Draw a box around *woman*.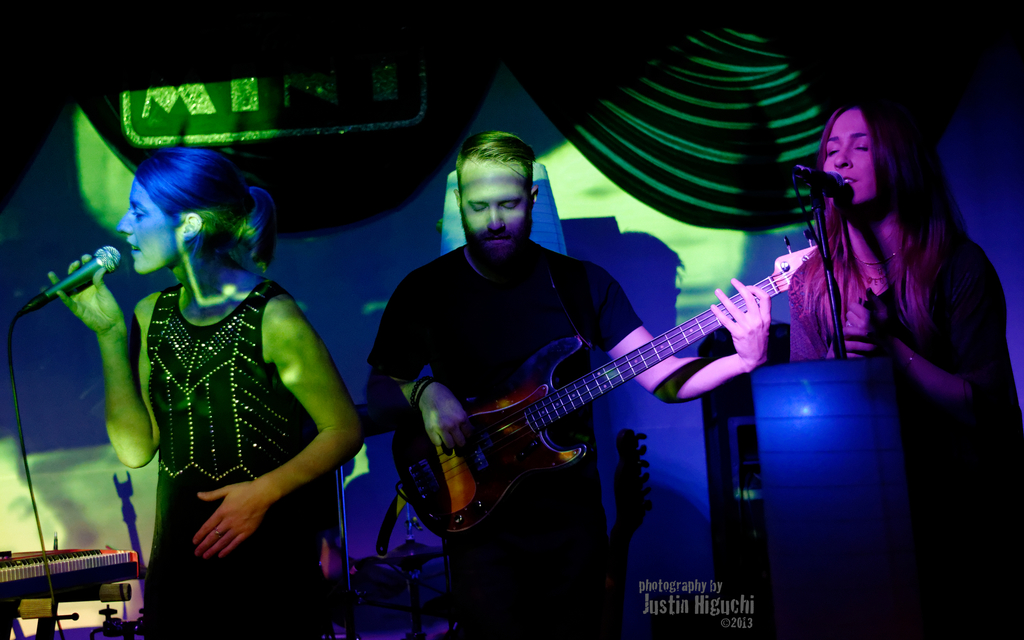
<box>94,148,368,611</box>.
